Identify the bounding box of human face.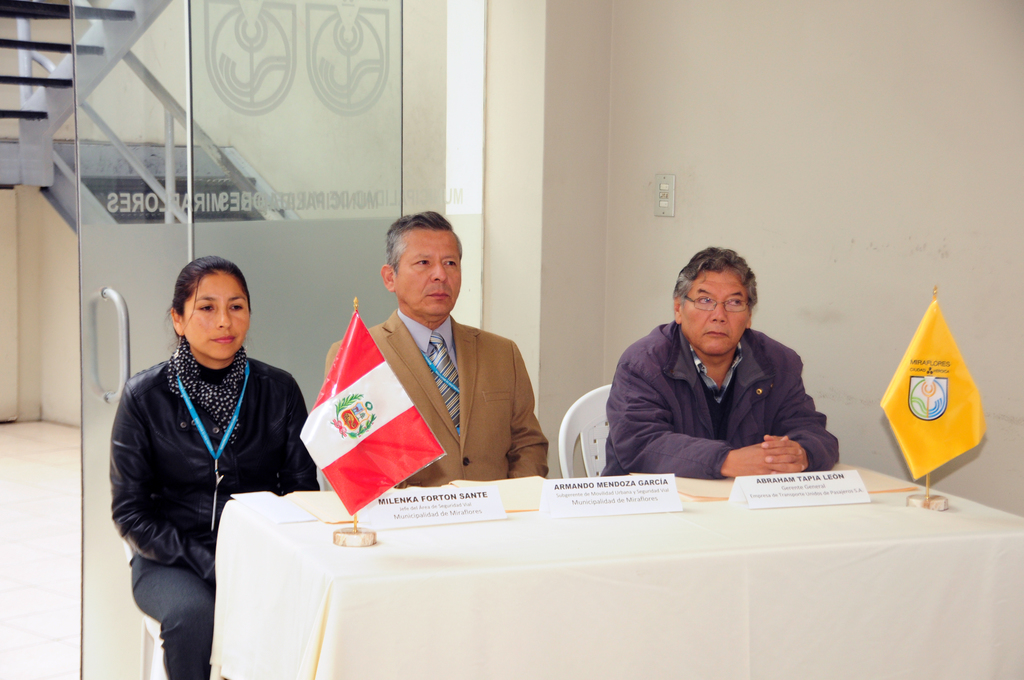
183, 275, 249, 357.
